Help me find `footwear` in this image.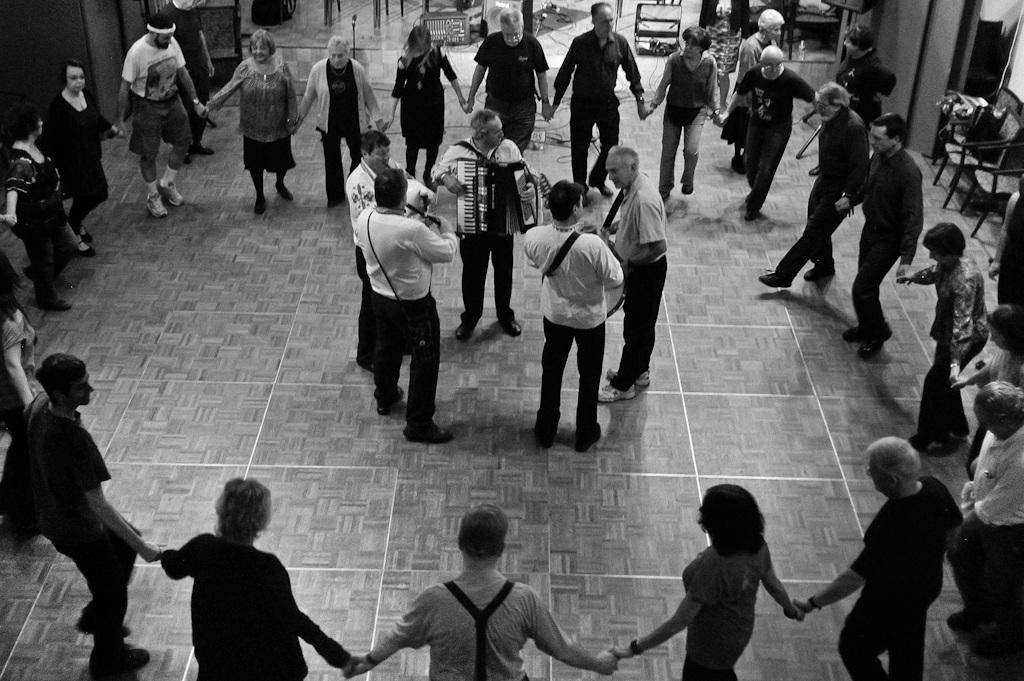
Found it: x1=805 y1=263 x2=839 y2=283.
